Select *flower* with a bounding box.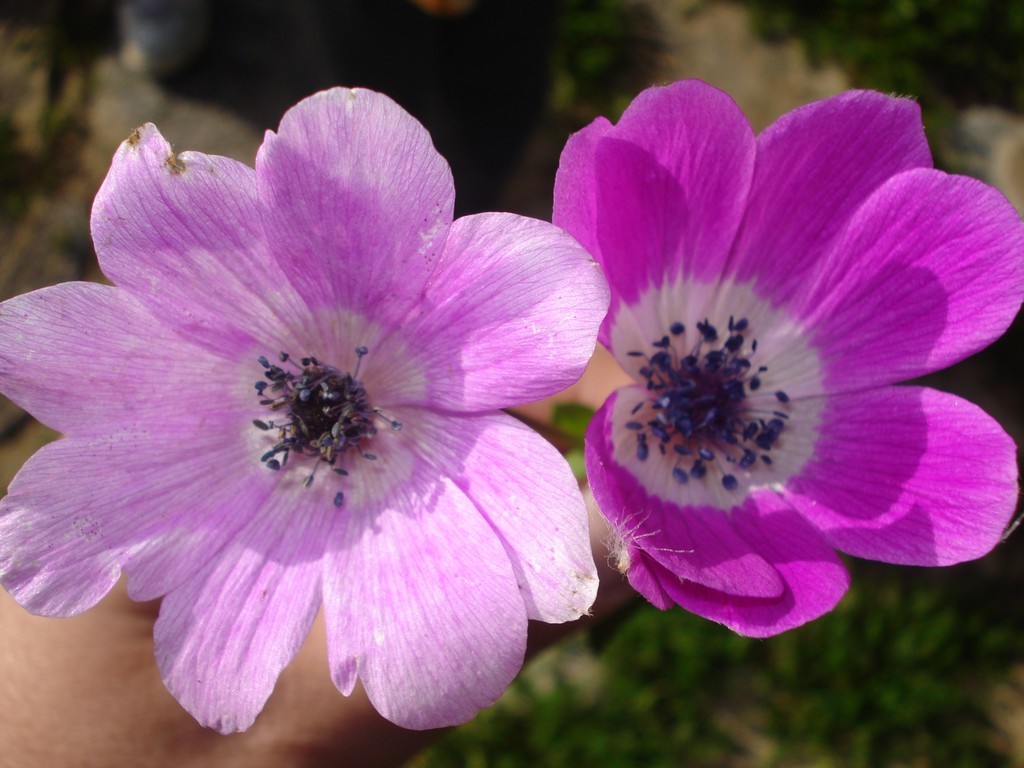
crop(0, 87, 611, 735).
